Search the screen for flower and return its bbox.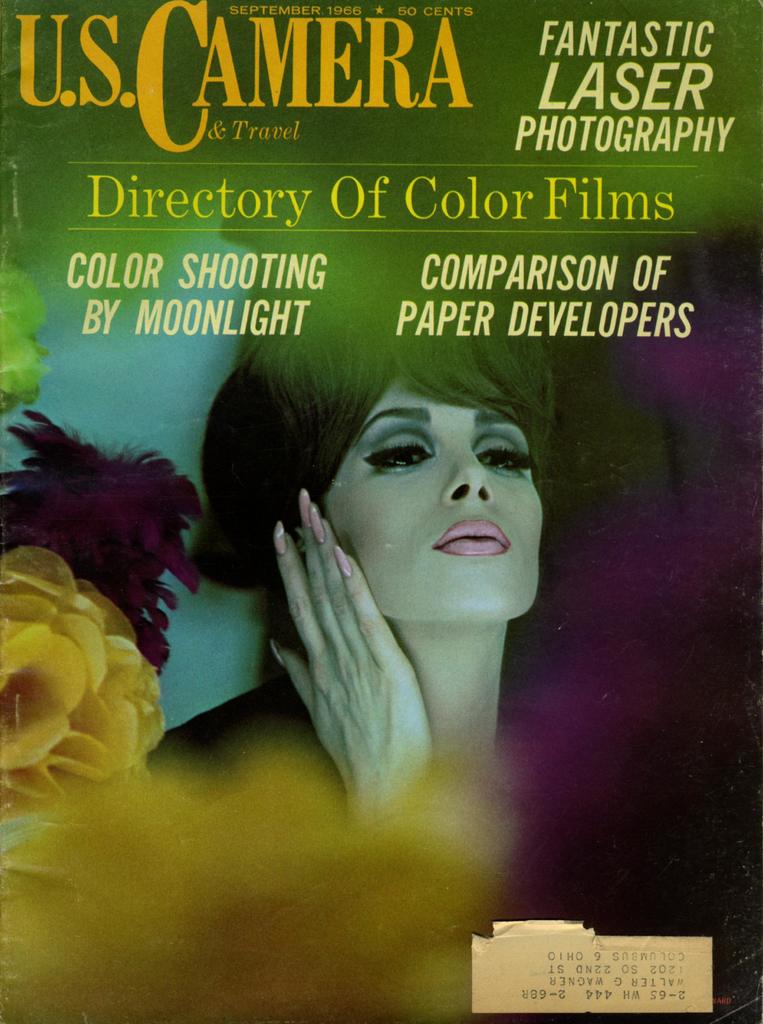
Found: 0/549/167/835.
